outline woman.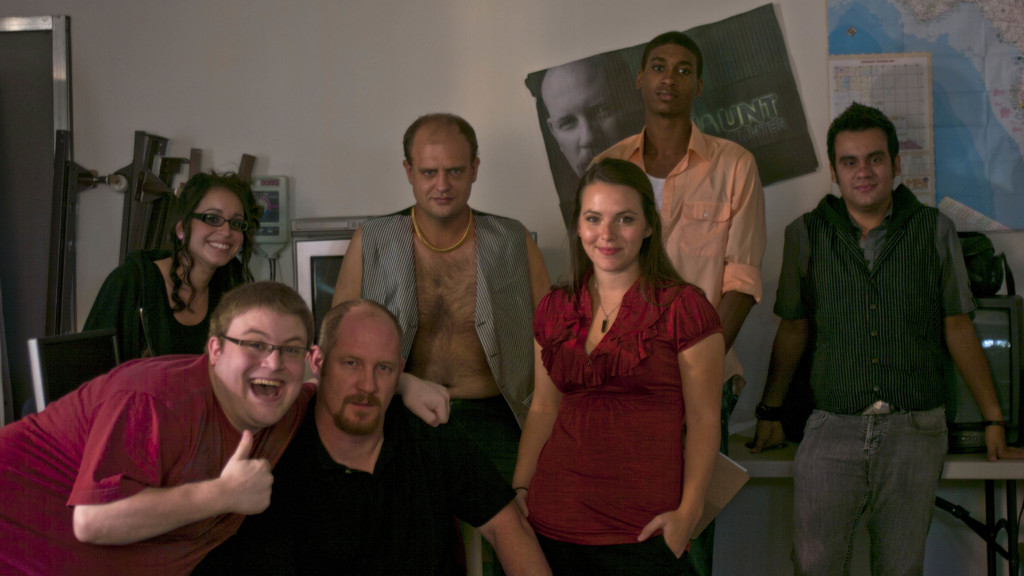
Outline: (83, 171, 265, 366).
